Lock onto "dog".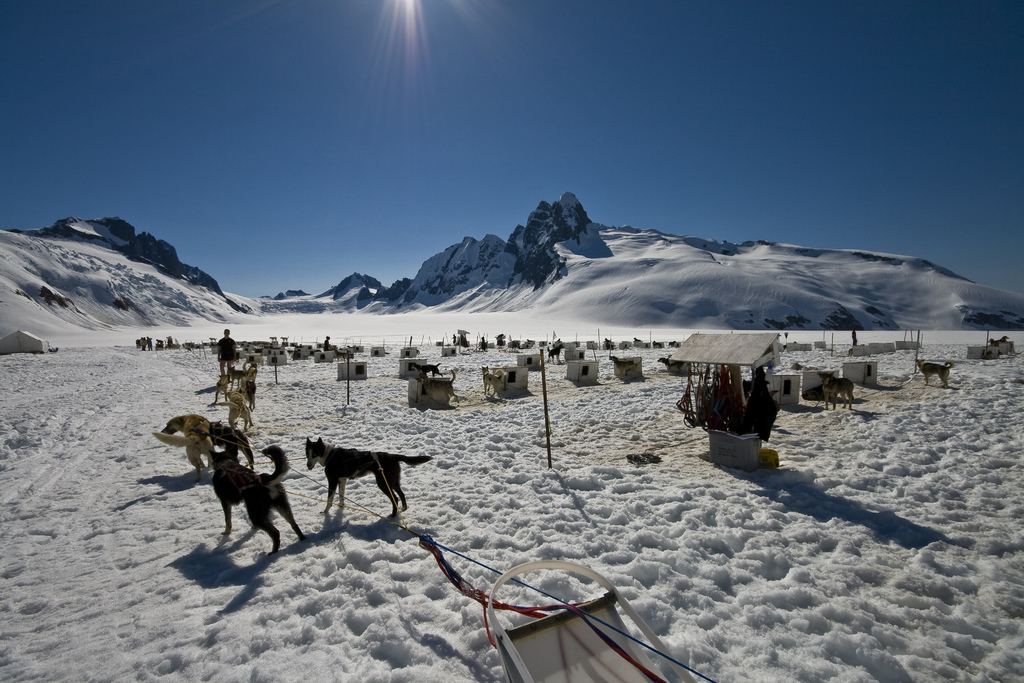
Locked: region(479, 363, 510, 397).
